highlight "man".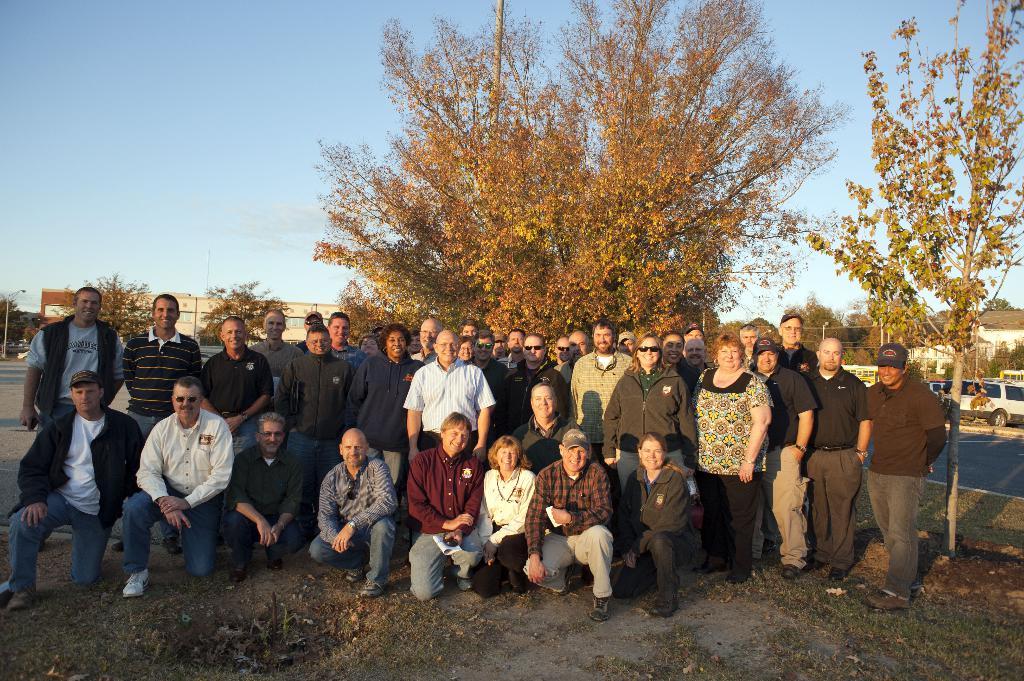
Highlighted region: l=110, t=295, r=200, b=555.
